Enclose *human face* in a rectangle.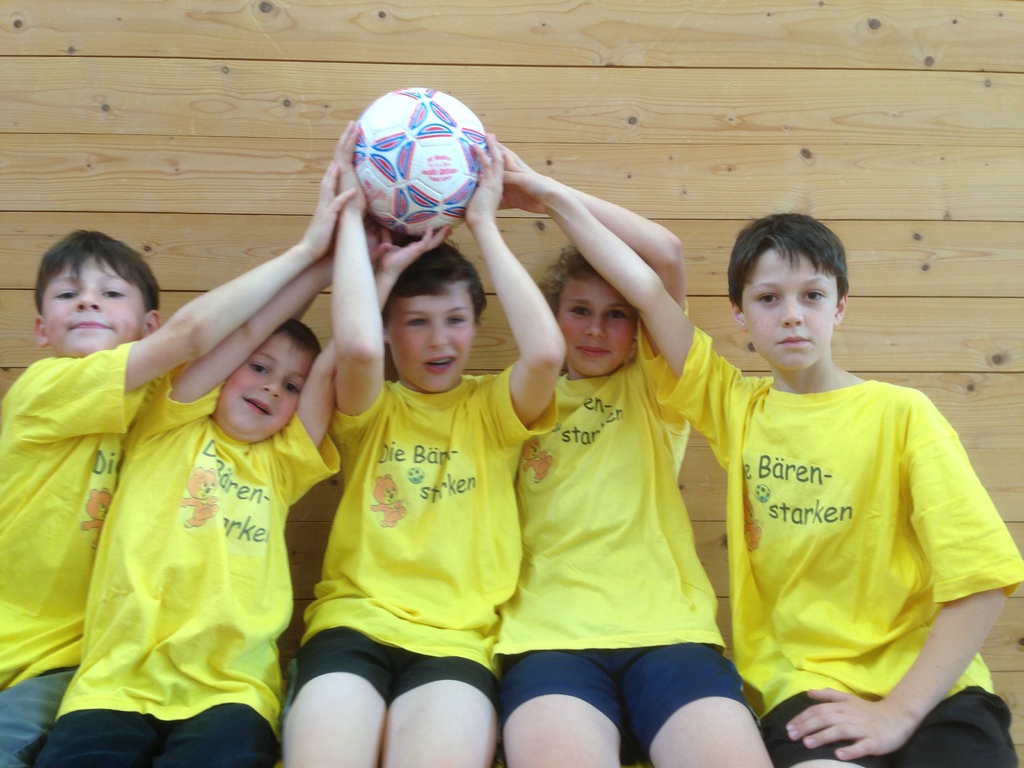
crop(38, 253, 141, 363).
